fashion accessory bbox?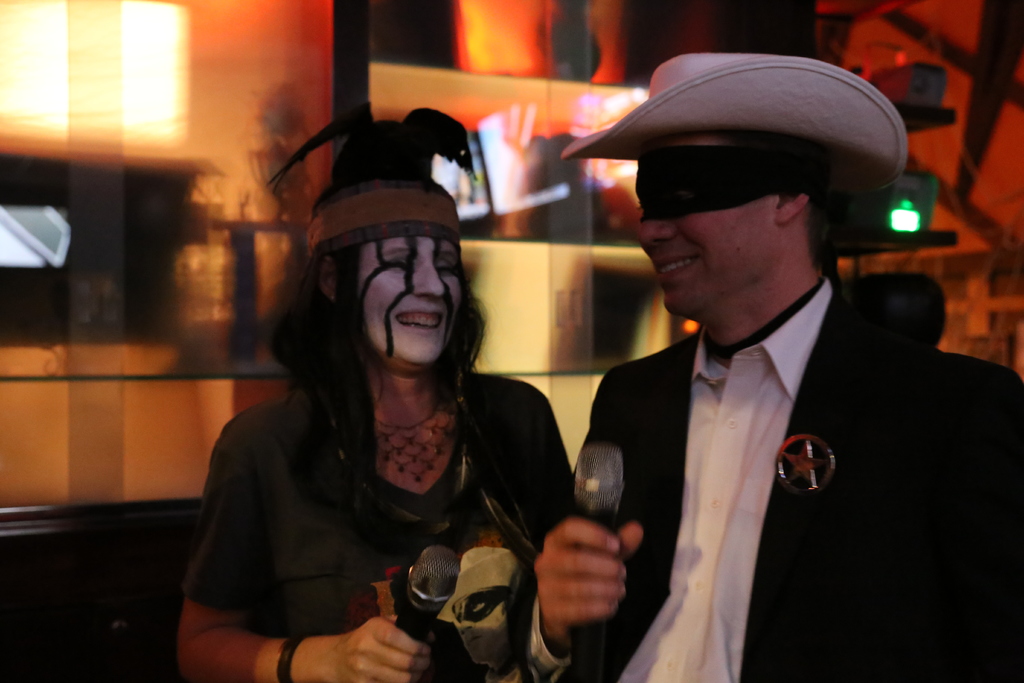
[259, 96, 483, 245]
